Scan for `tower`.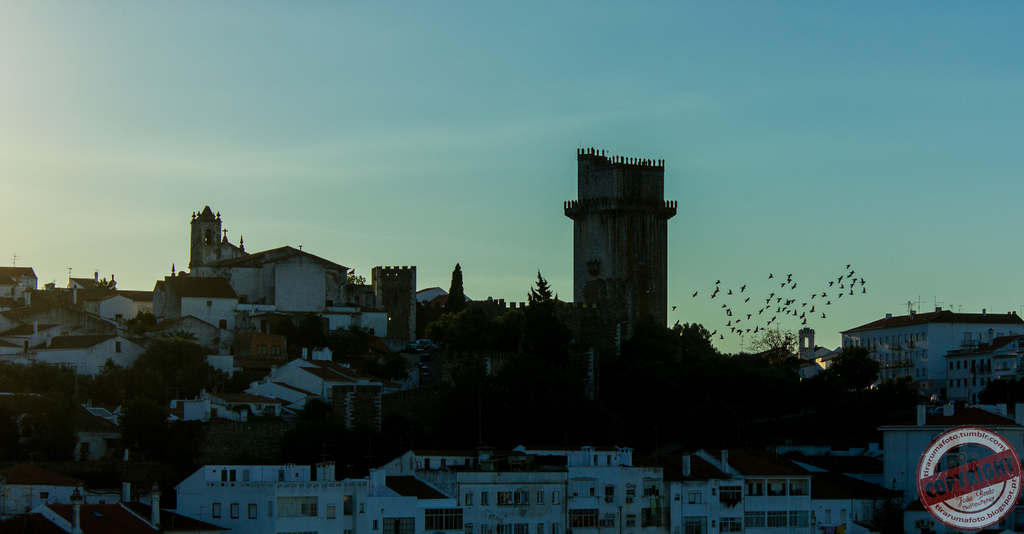
Scan result: crop(370, 259, 417, 349).
